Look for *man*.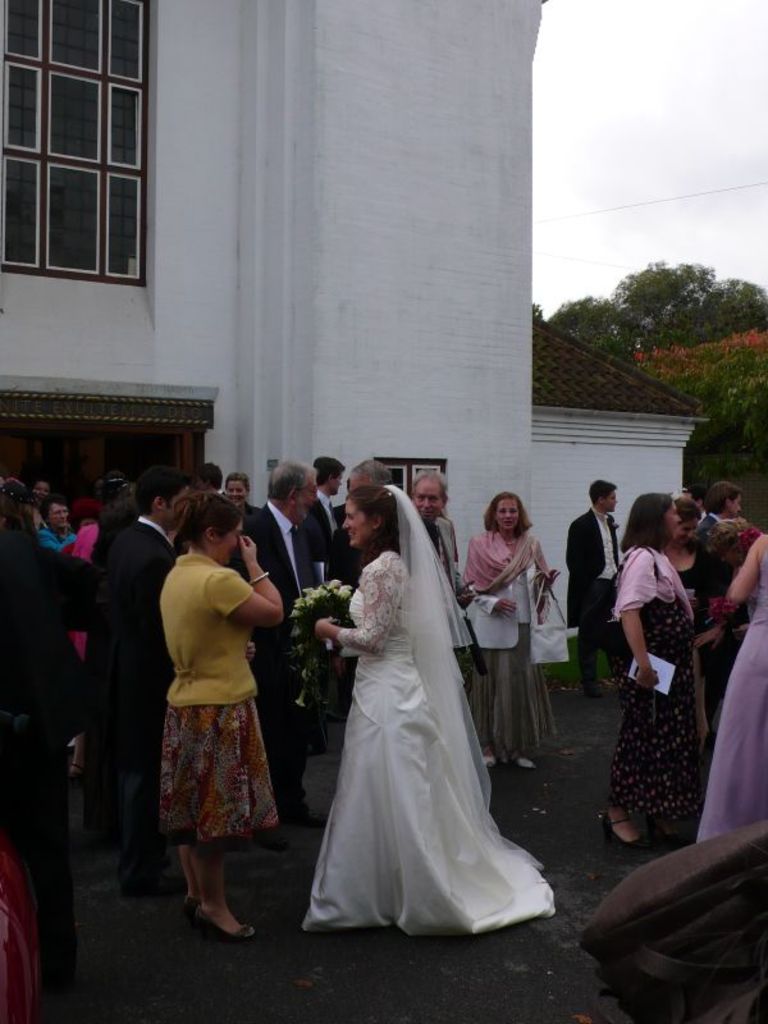
Found: (349, 458, 393, 481).
